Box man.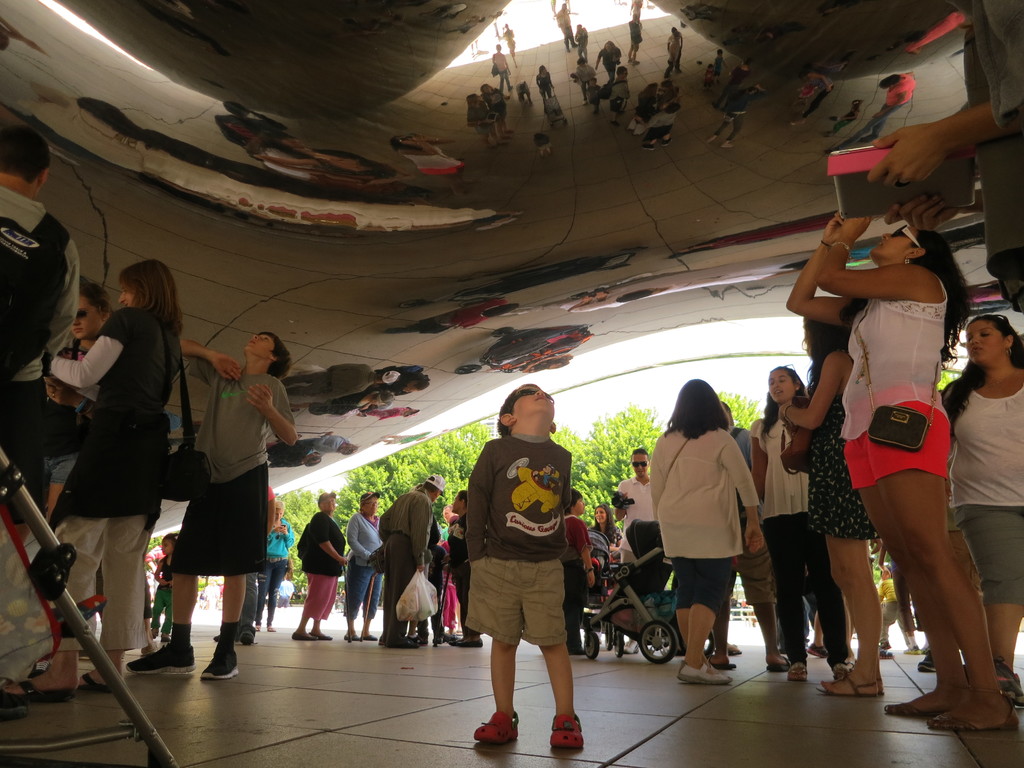
bbox=(612, 445, 664, 548).
